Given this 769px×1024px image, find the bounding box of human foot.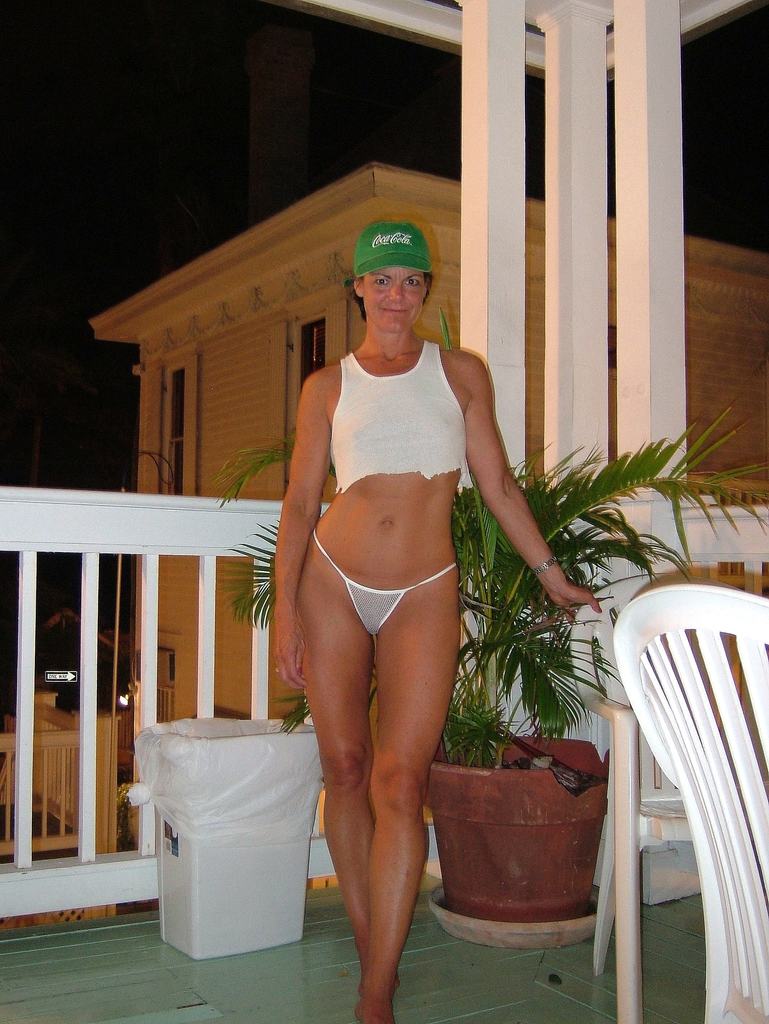
(left=350, top=986, right=397, bottom=1023).
